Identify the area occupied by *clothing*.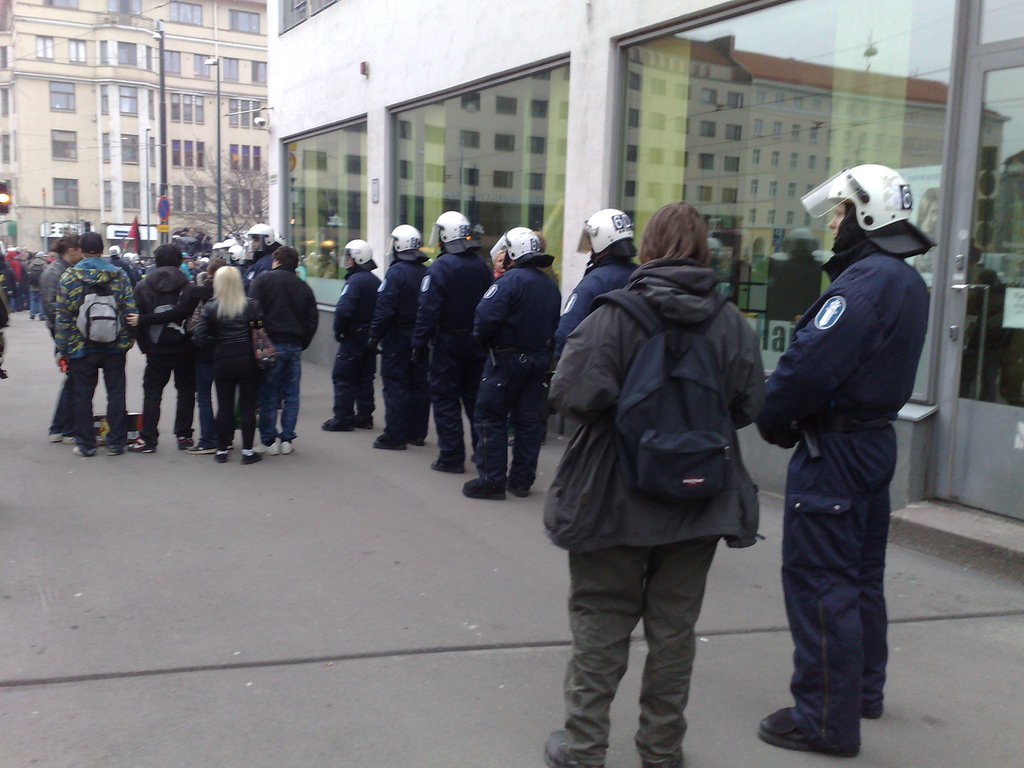
Area: detection(538, 257, 771, 767).
